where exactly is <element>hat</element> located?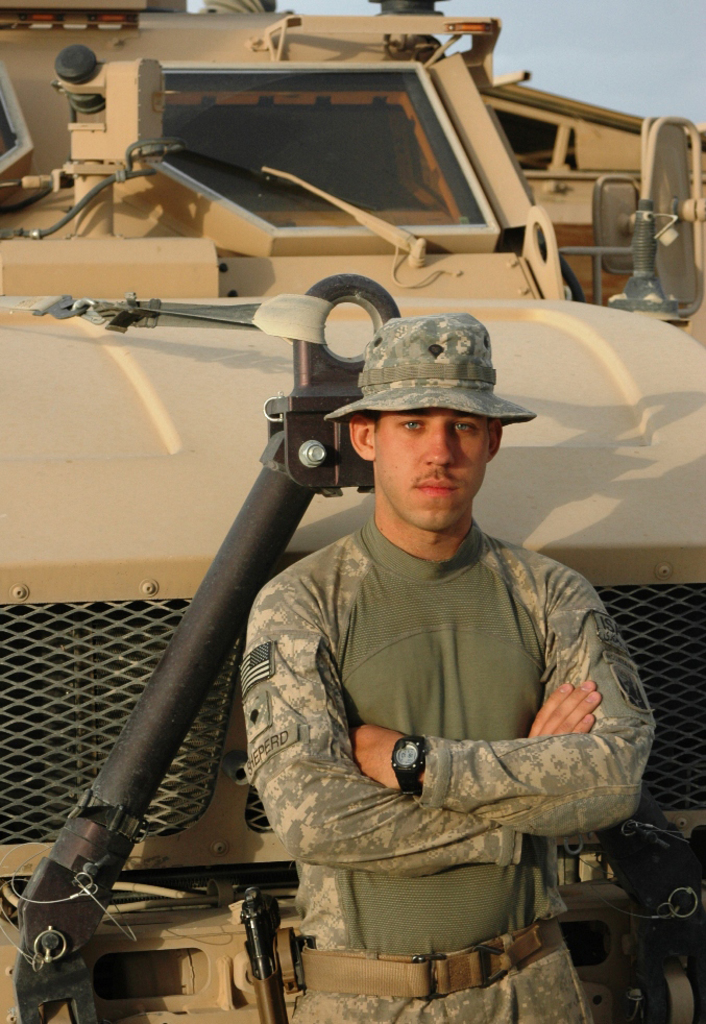
Its bounding box is BBox(322, 313, 534, 424).
